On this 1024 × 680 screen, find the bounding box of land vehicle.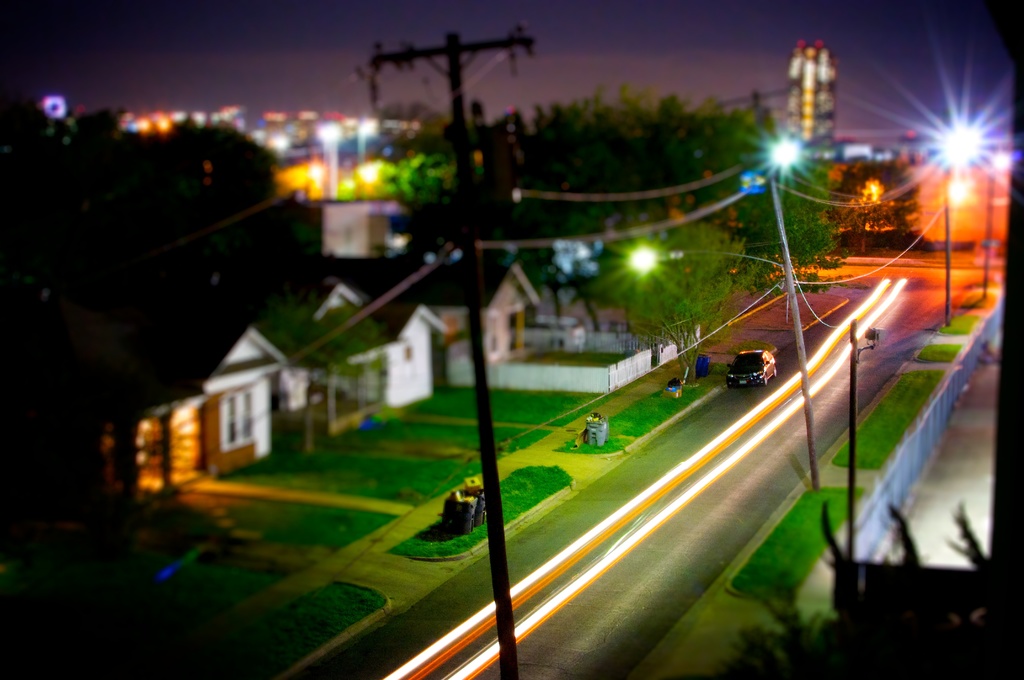
Bounding box: [left=723, top=348, right=778, bottom=389].
